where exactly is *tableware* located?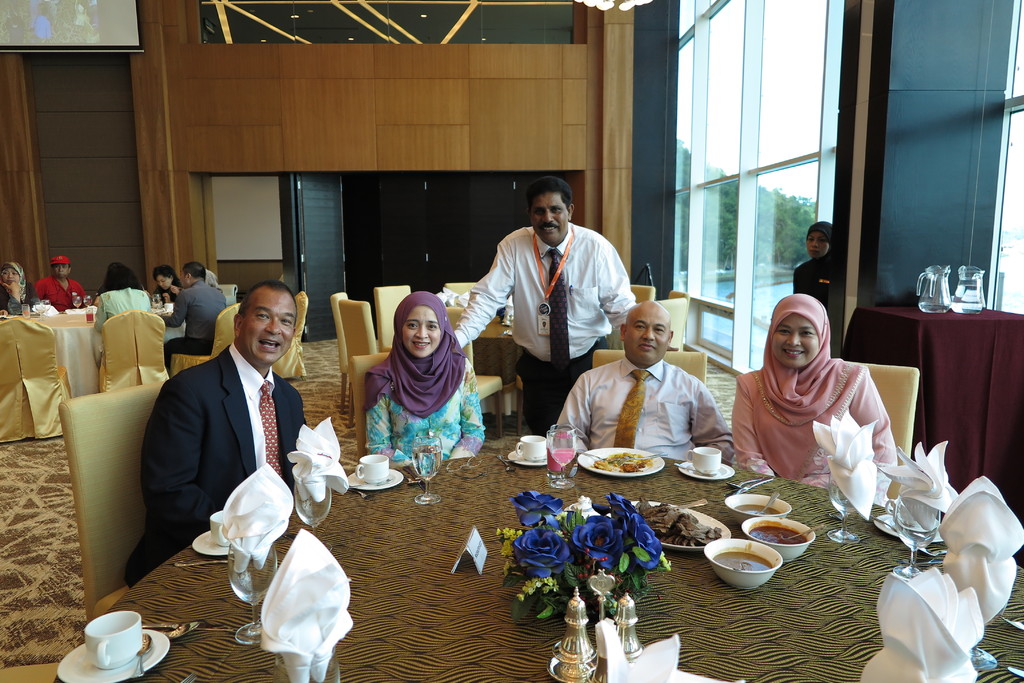
Its bounding box is detection(347, 470, 402, 491).
